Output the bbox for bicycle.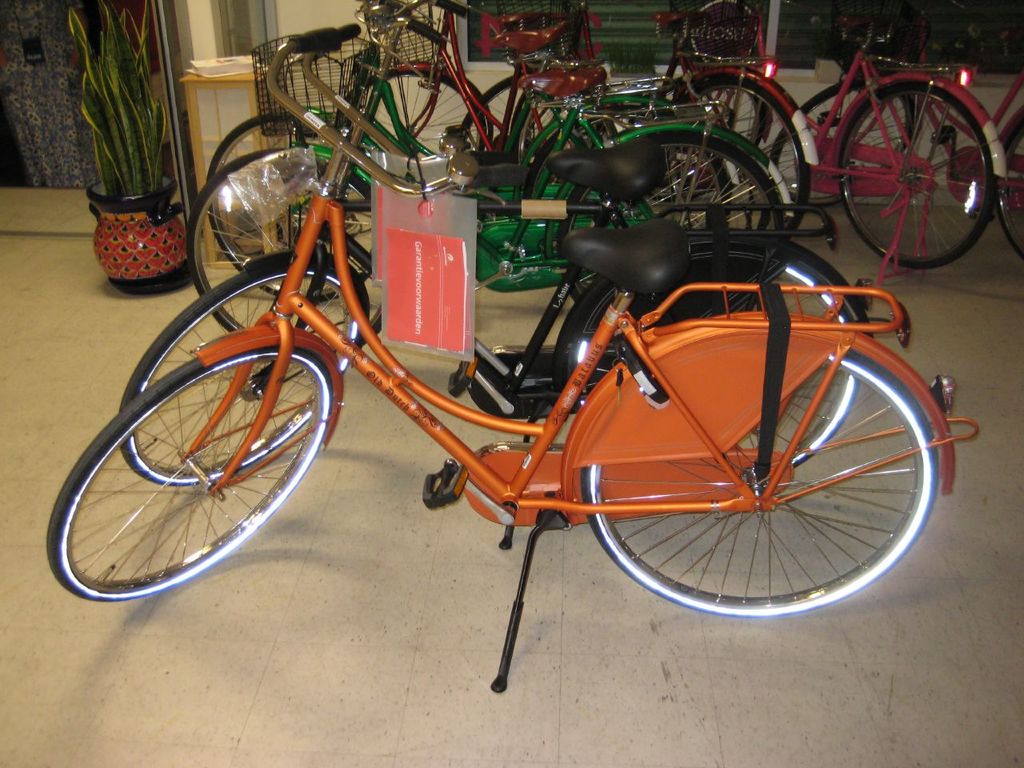
BBox(204, 0, 803, 260).
